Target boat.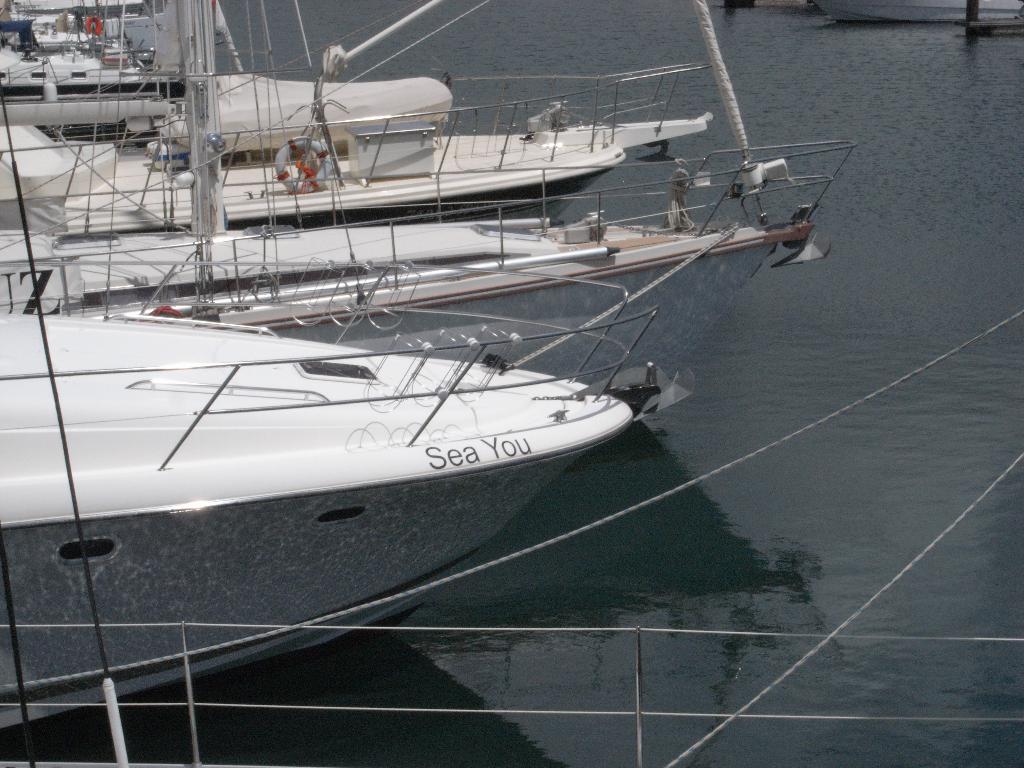
Target region: locate(0, 0, 456, 156).
